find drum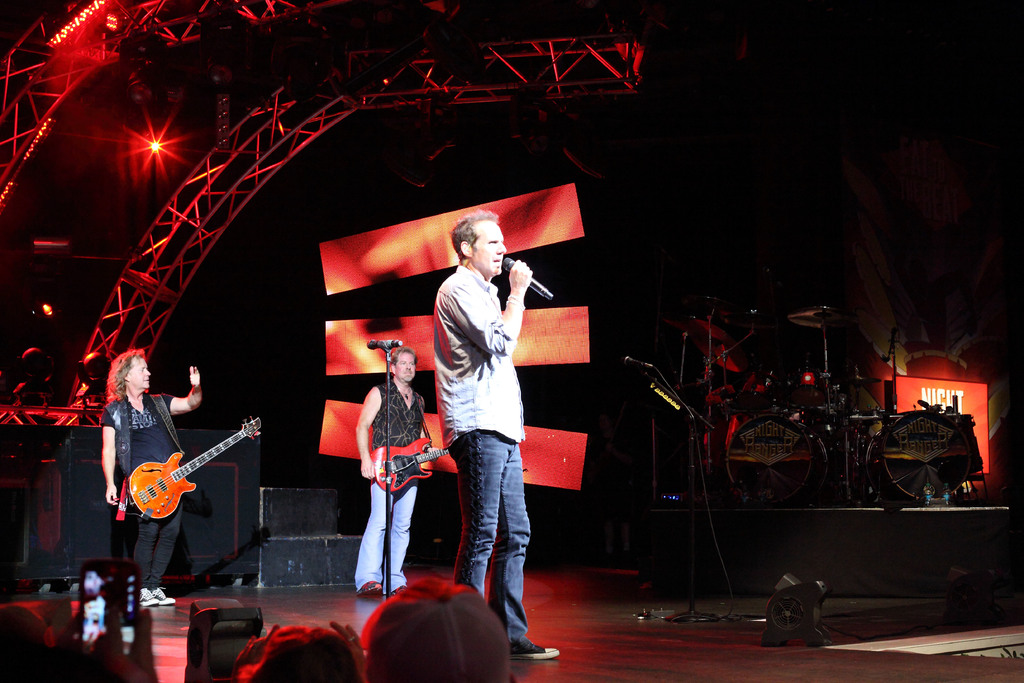
(x1=943, y1=414, x2=983, y2=474)
